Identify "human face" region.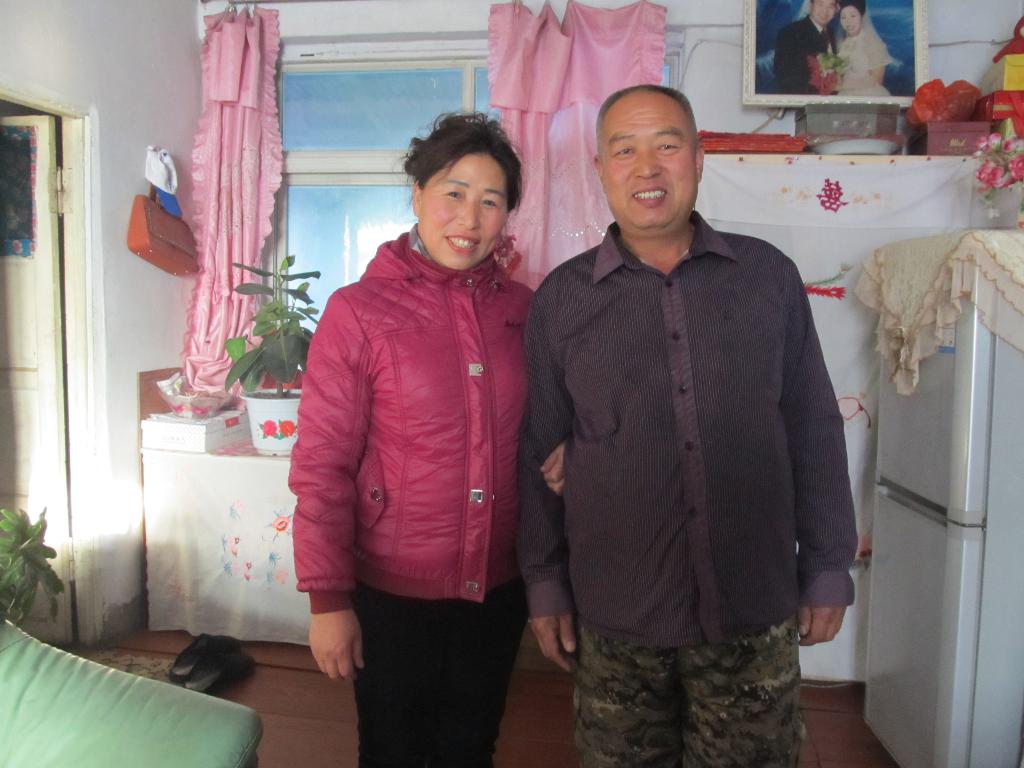
Region: bbox=(598, 103, 700, 227).
